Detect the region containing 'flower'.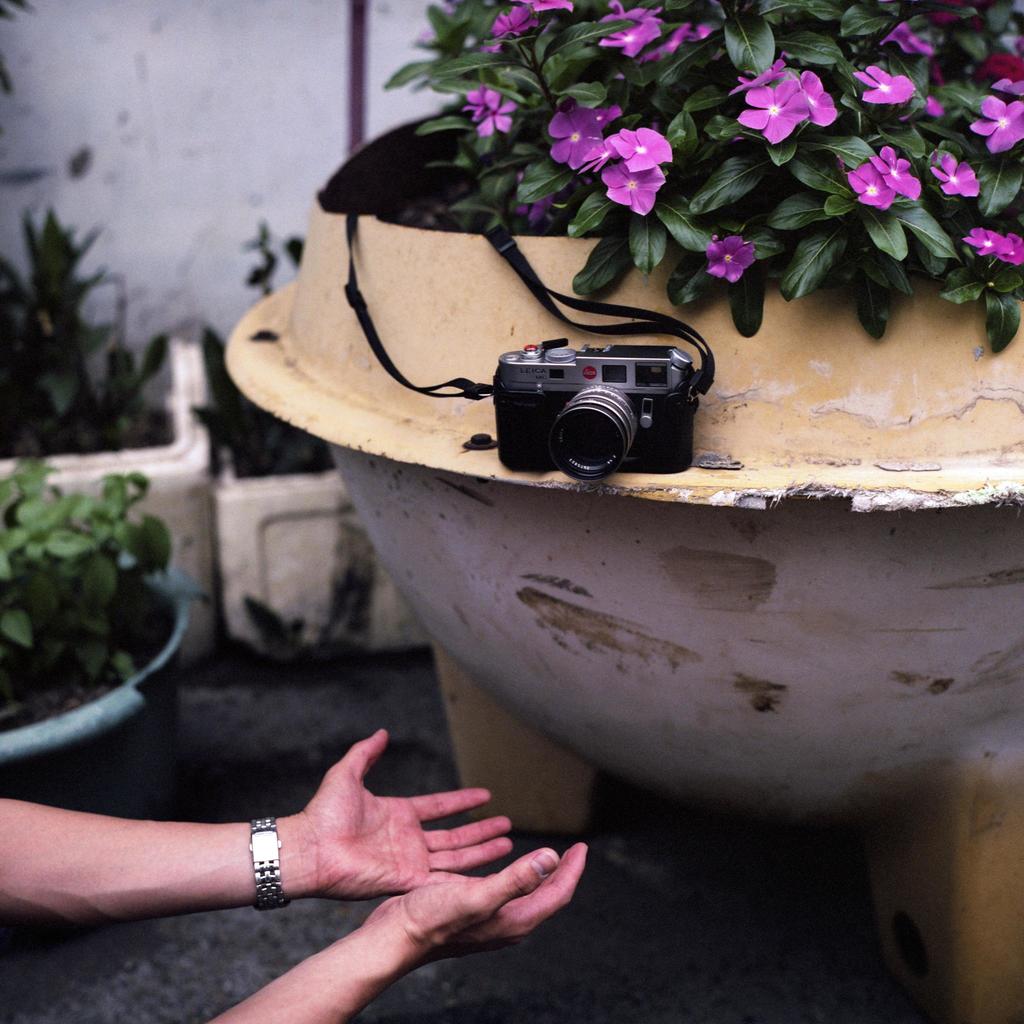
l=845, t=165, r=893, b=211.
